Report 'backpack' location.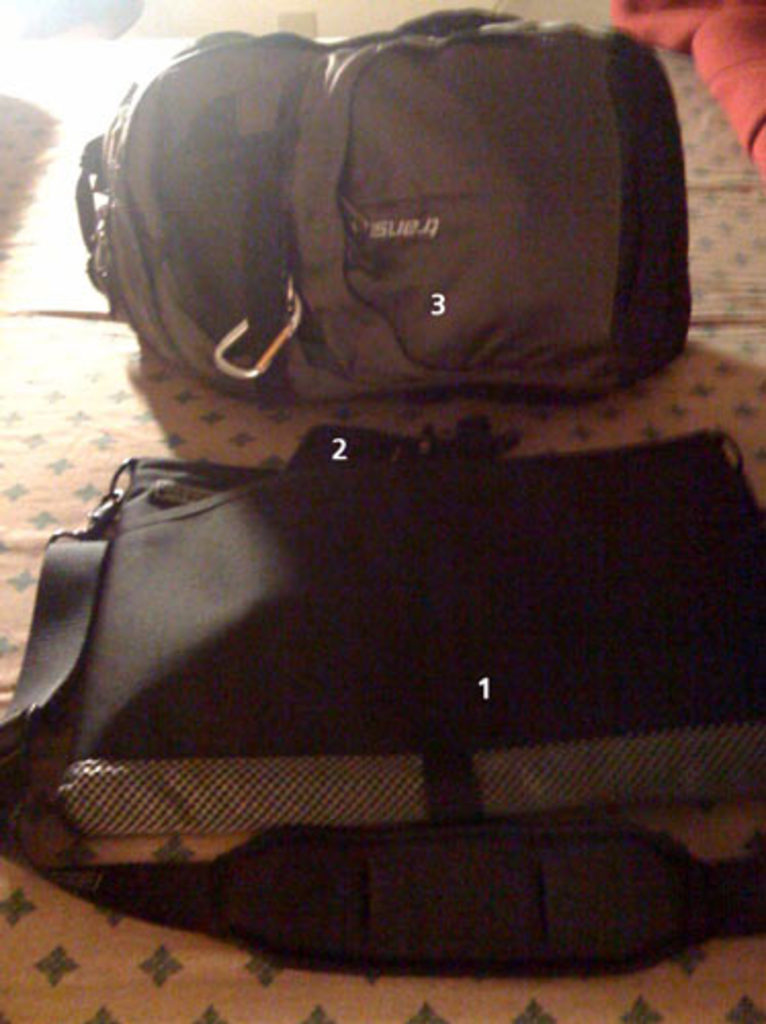
Report: pyautogui.locateOnScreen(0, 426, 764, 977).
